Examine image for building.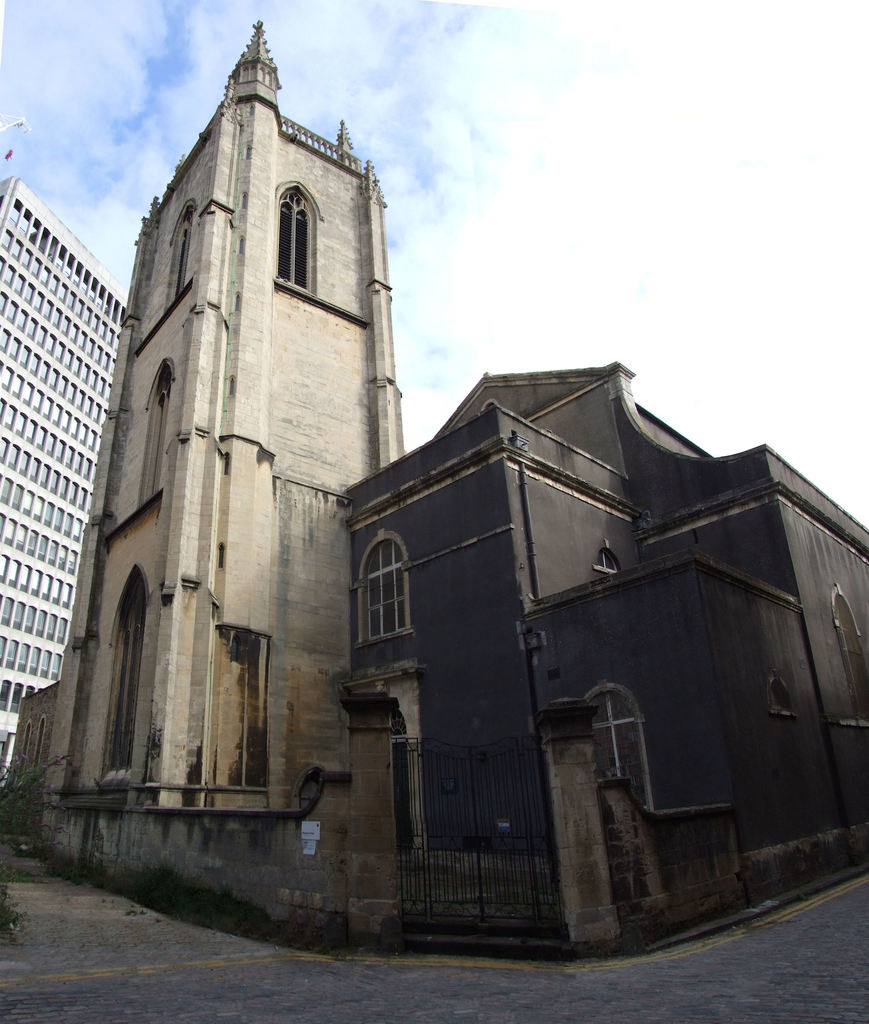
Examination result: left=0, top=15, right=408, bottom=817.
